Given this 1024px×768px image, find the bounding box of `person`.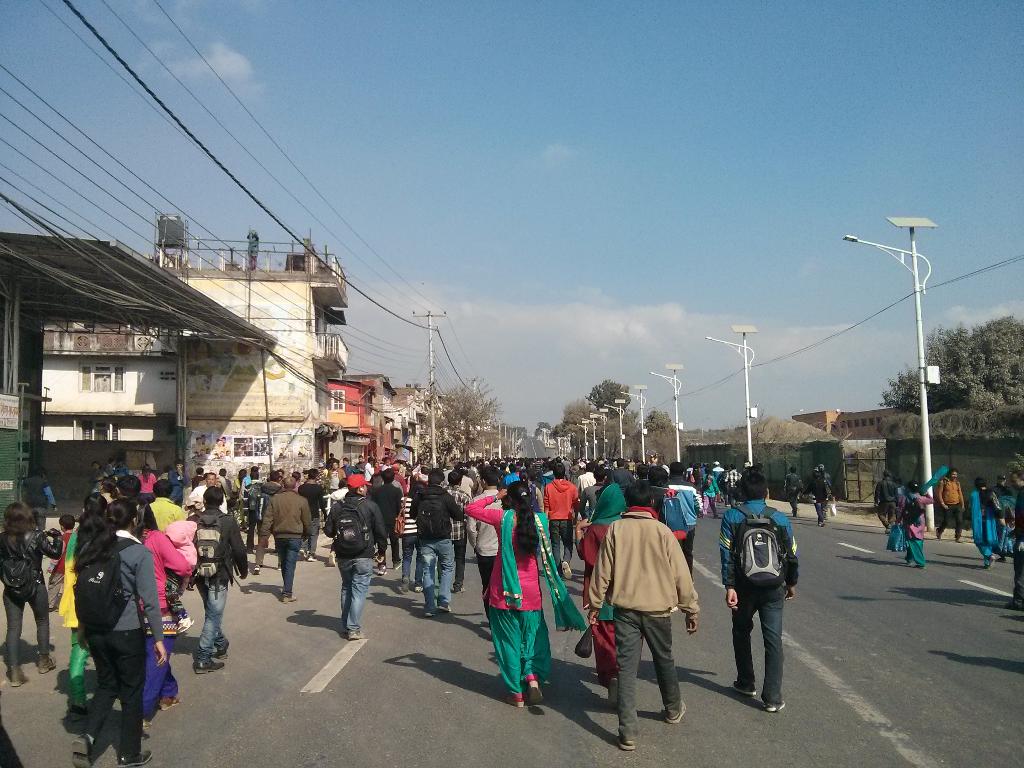
261,474,308,610.
